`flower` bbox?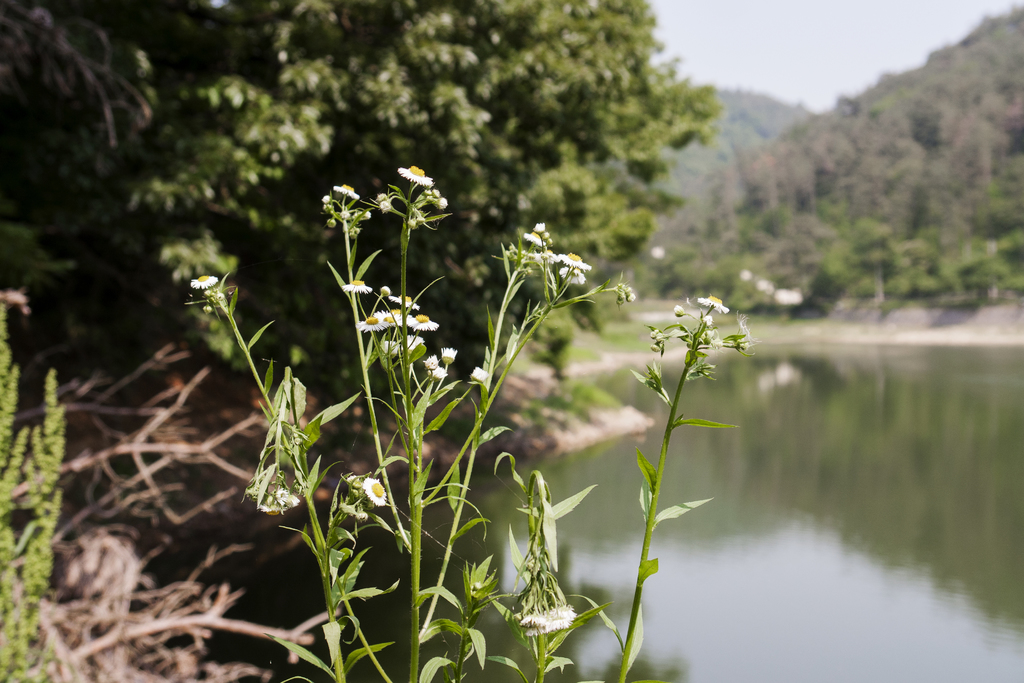
<box>708,332,730,357</box>
